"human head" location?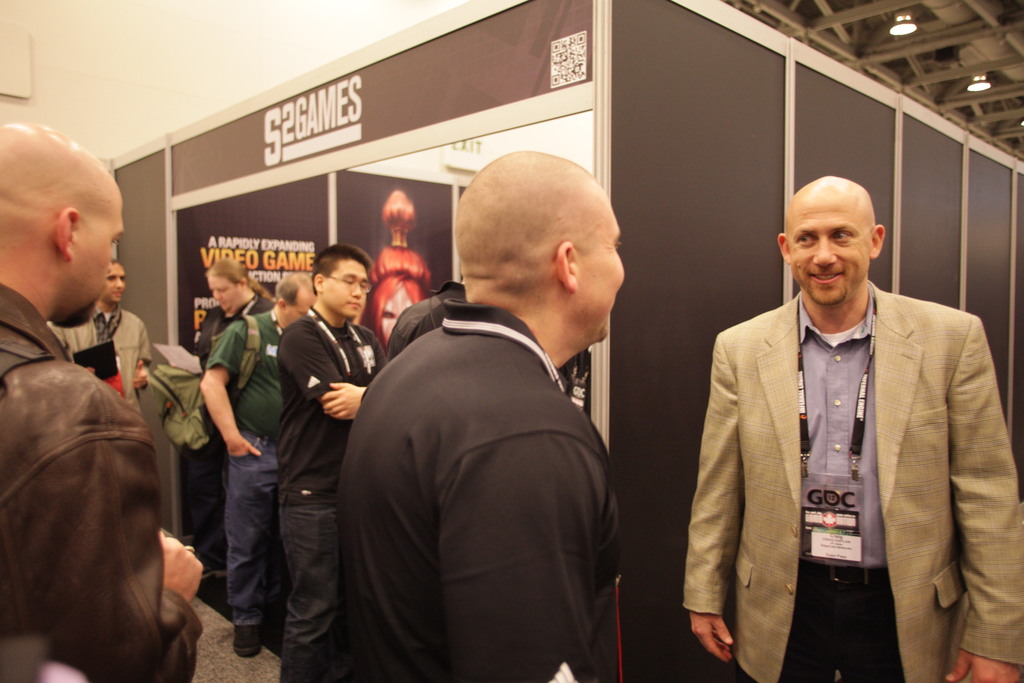
select_region(100, 261, 131, 304)
